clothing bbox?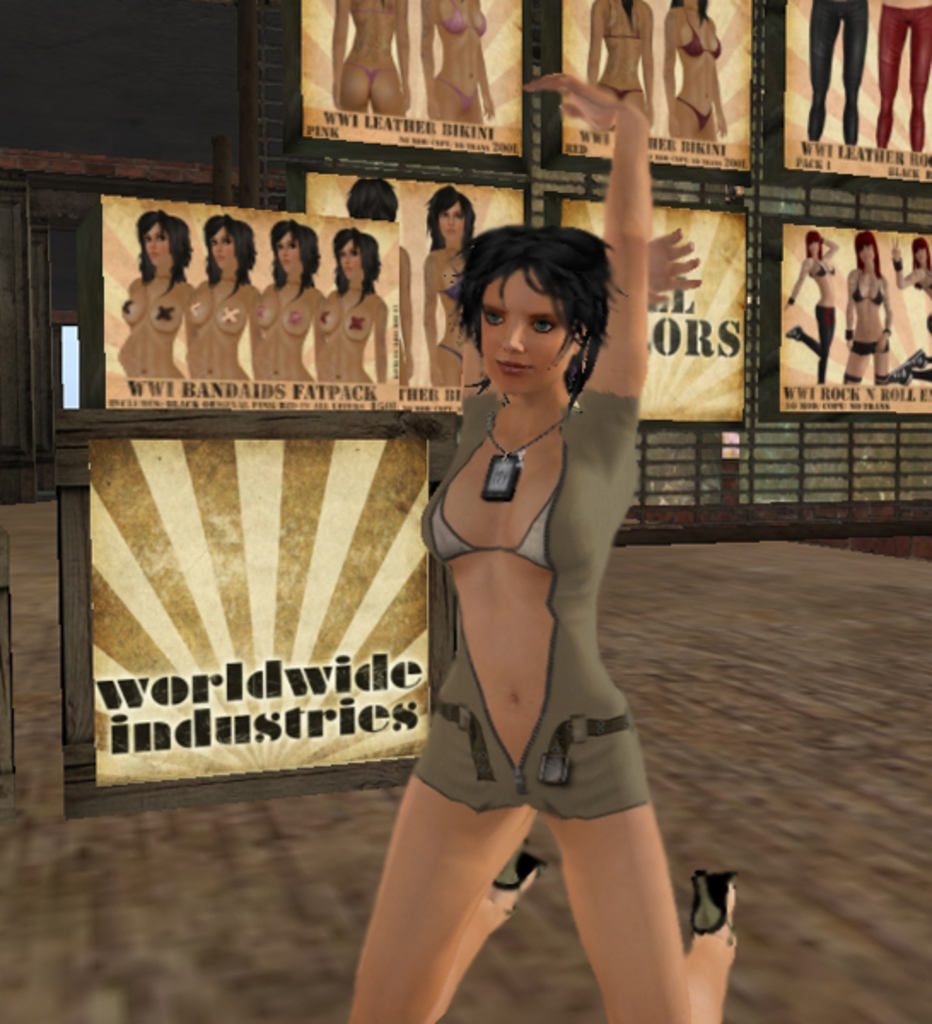
pyautogui.locateOnScreen(855, 336, 884, 362)
